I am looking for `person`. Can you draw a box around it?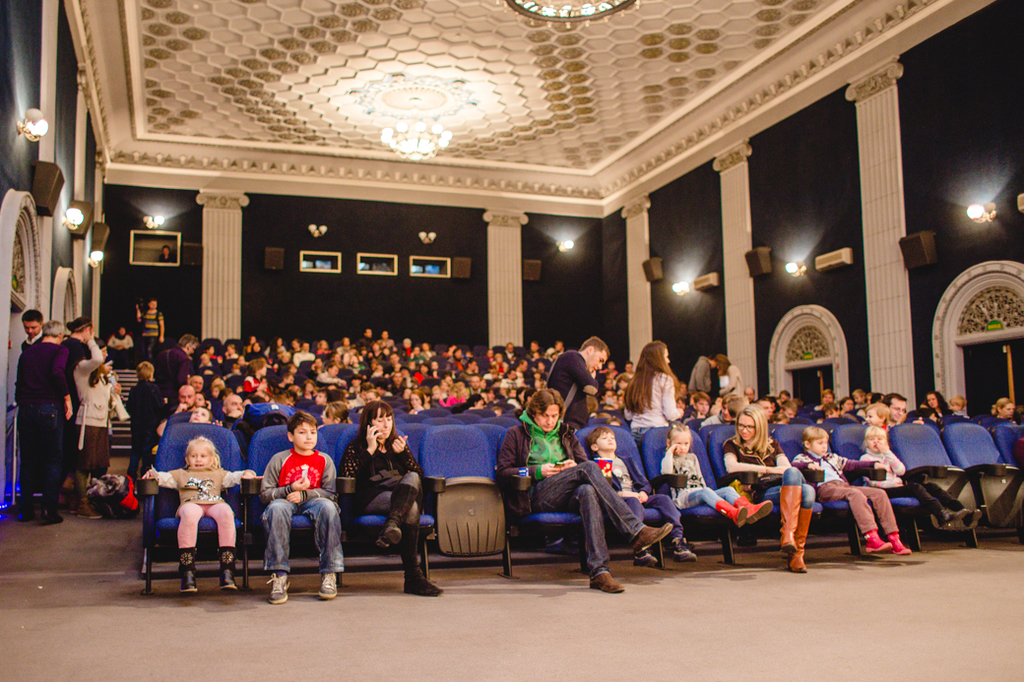
Sure, the bounding box is [x1=544, y1=328, x2=601, y2=434].
